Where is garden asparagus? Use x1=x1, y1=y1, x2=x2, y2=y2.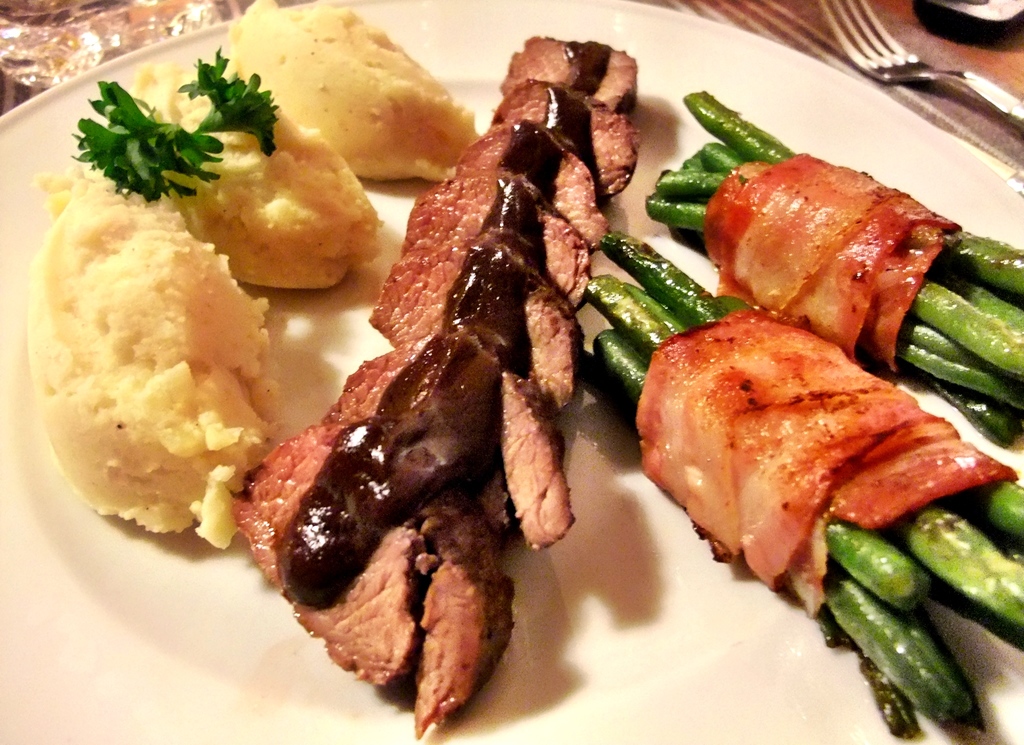
x1=579, y1=232, x2=1023, y2=735.
